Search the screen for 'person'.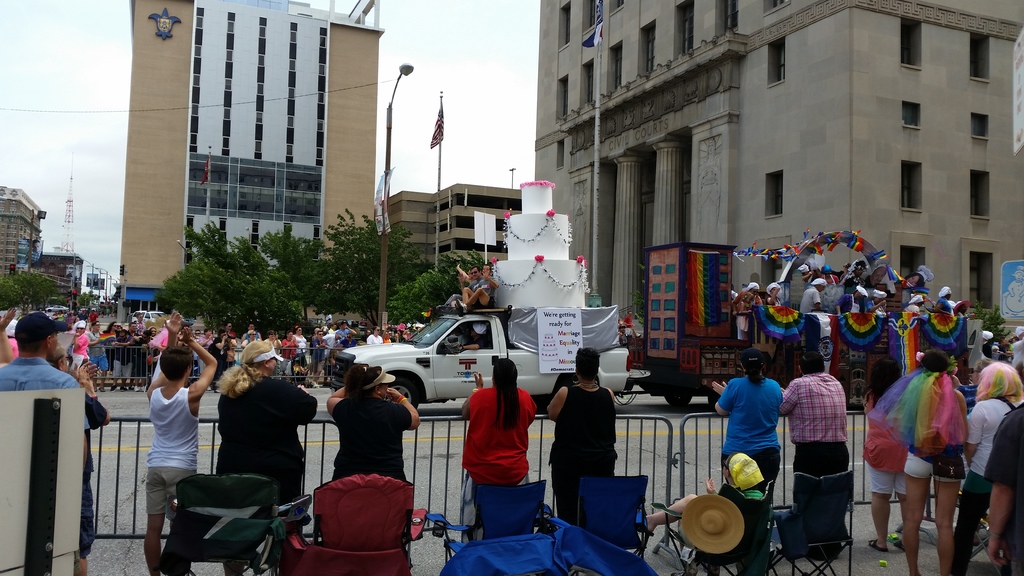
Found at locate(982, 396, 1023, 575).
